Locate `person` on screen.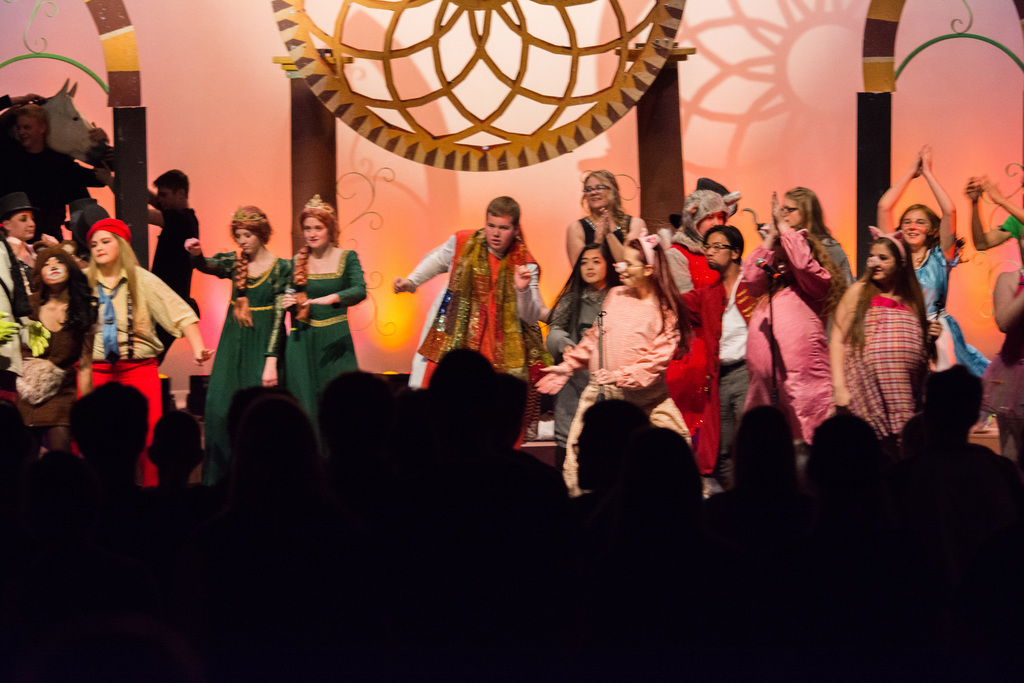
On screen at detection(974, 265, 1020, 467).
